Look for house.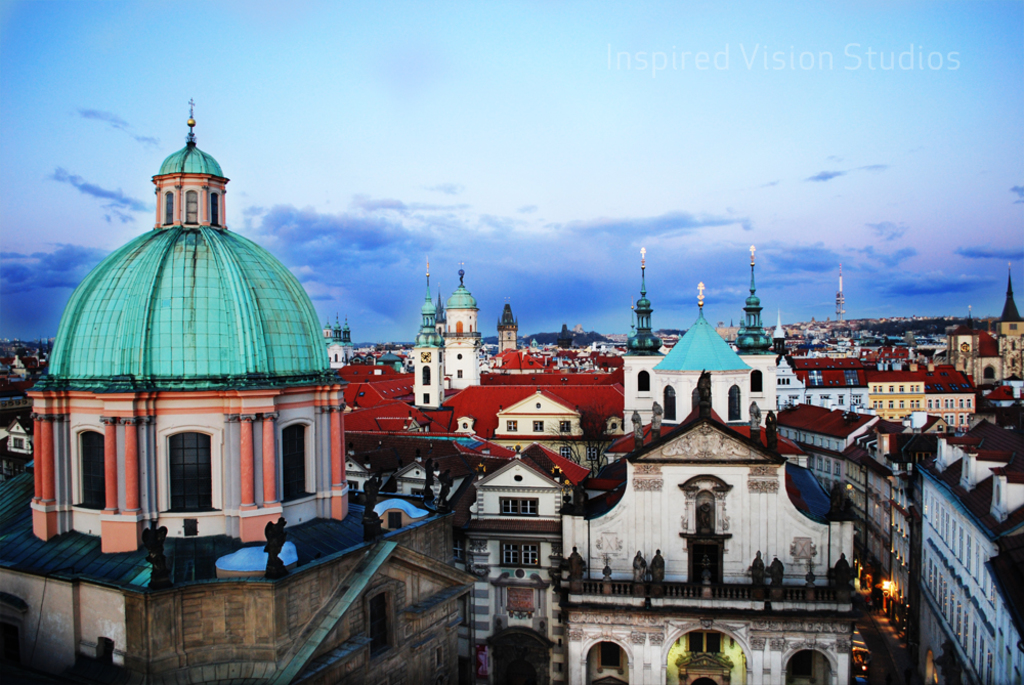
Found: [620,247,782,442].
